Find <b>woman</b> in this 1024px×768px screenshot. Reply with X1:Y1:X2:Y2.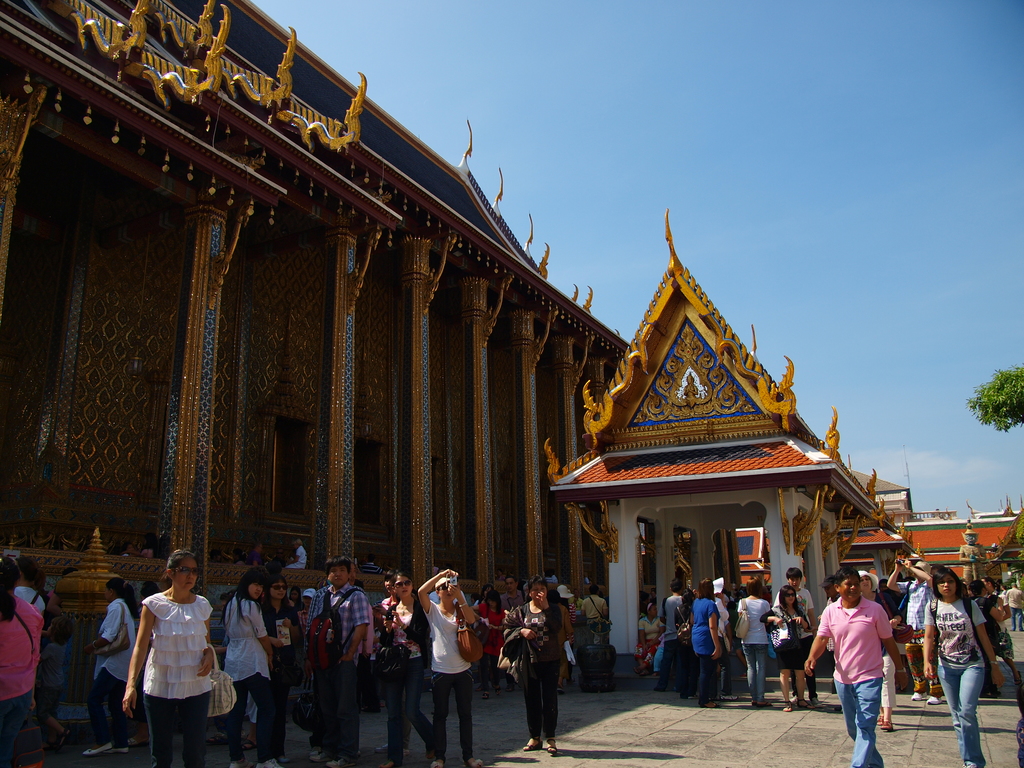
0:557:40:767.
